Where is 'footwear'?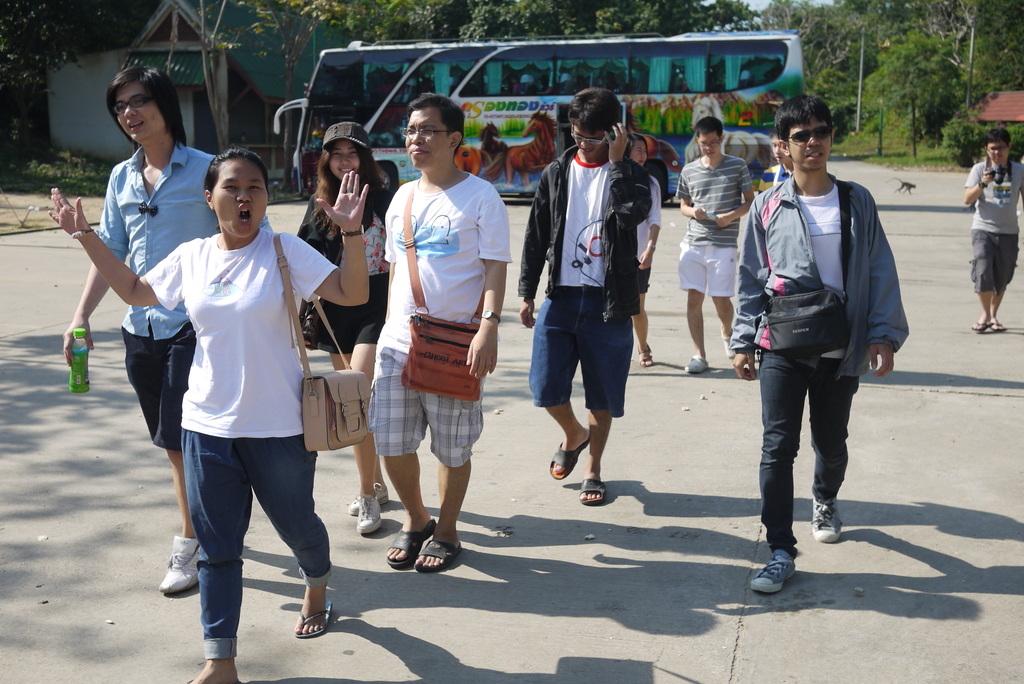
Rect(547, 428, 589, 480).
